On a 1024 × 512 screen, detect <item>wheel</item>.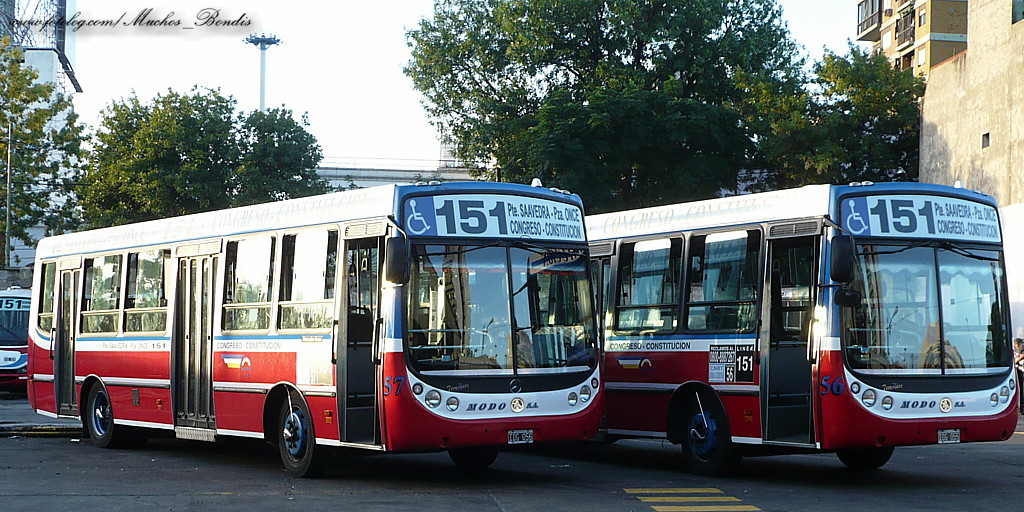
{"left": 256, "top": 393, "right": 315, "bottom": 469}.
